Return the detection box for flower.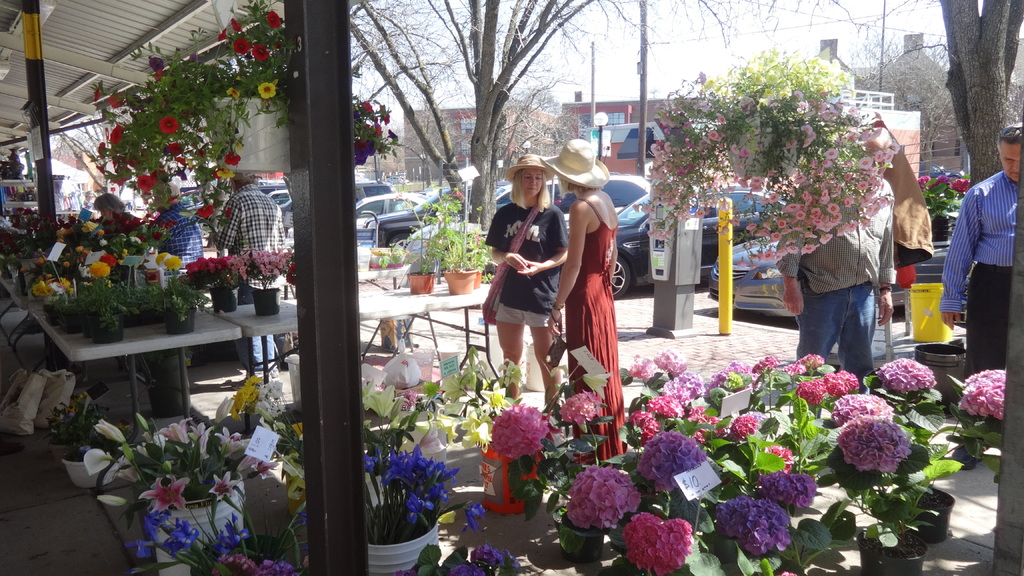
bbox(257, 82, 279, 99).
